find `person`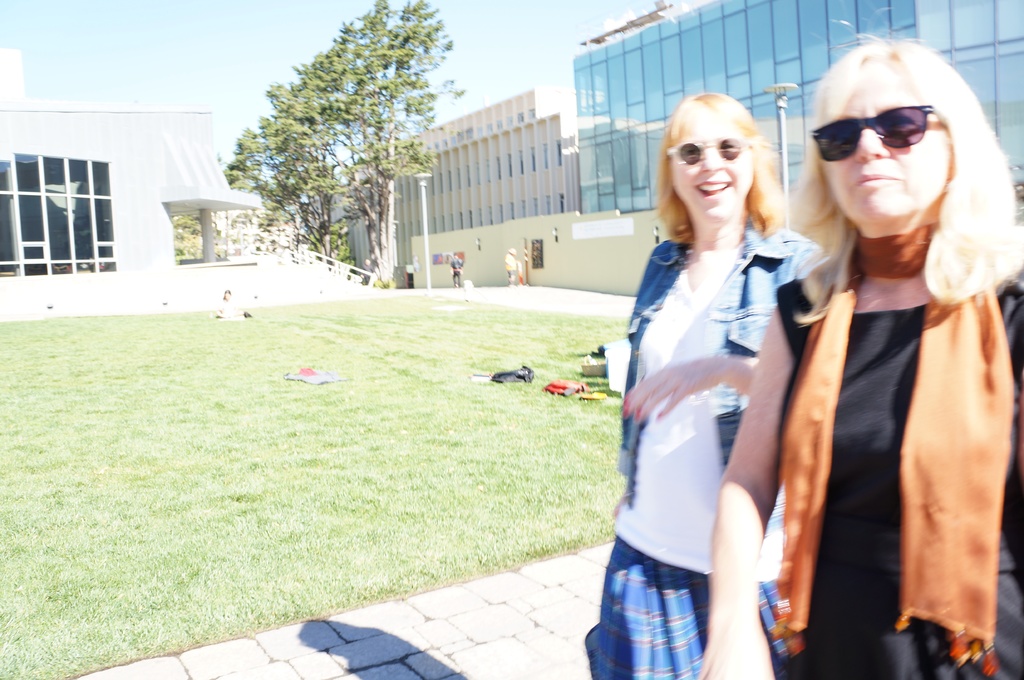
[504,245,521,286]
